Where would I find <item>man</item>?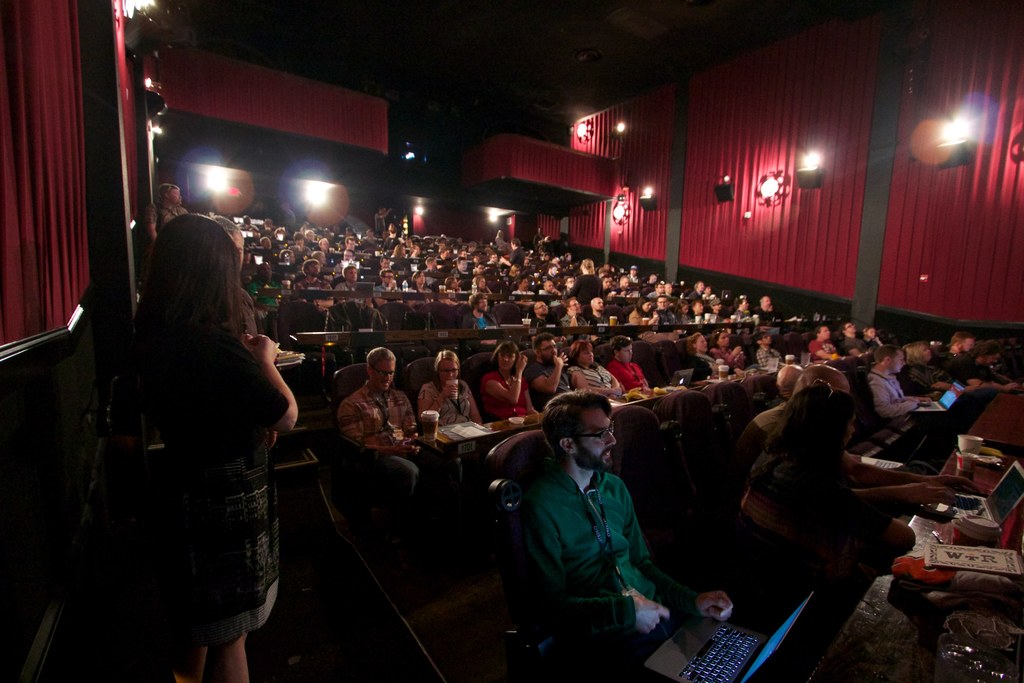
At {"x1": 648, "y1": 281, "x2": 664, "y2": 298}.
